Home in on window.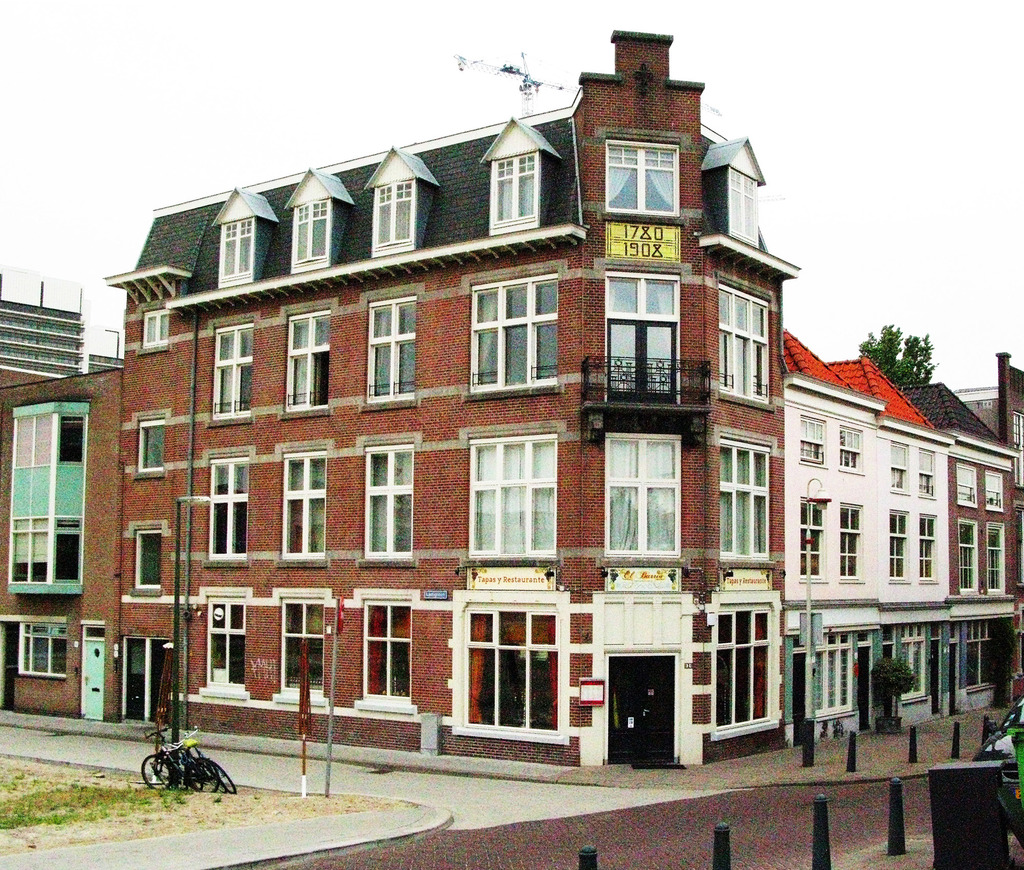
Homed in at rect(728, 166, 756, 252).
